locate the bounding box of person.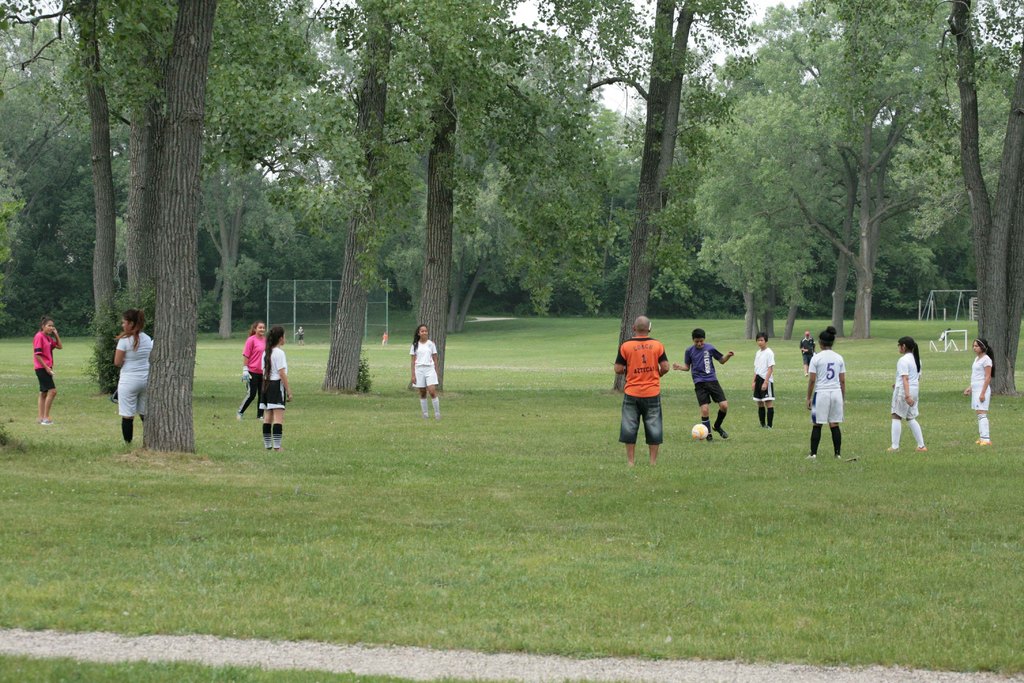
Bounding box: pyautogui.locateOnScreen(614, 318, 668, 463).
